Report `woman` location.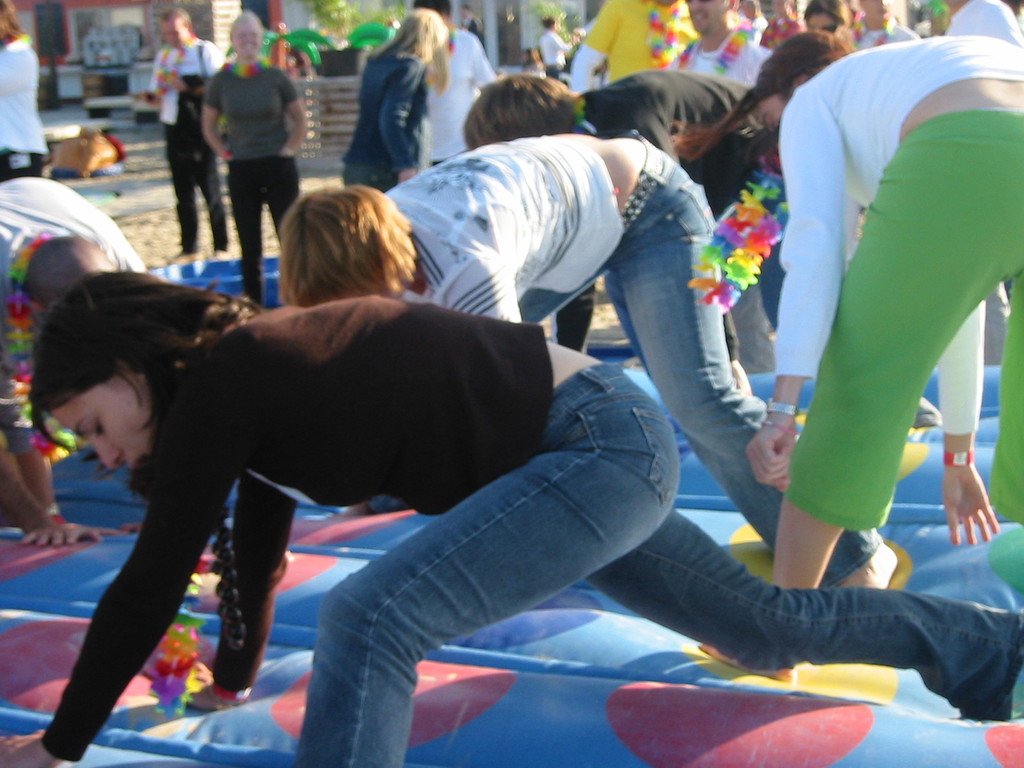
Report: 198/13/310/307.
